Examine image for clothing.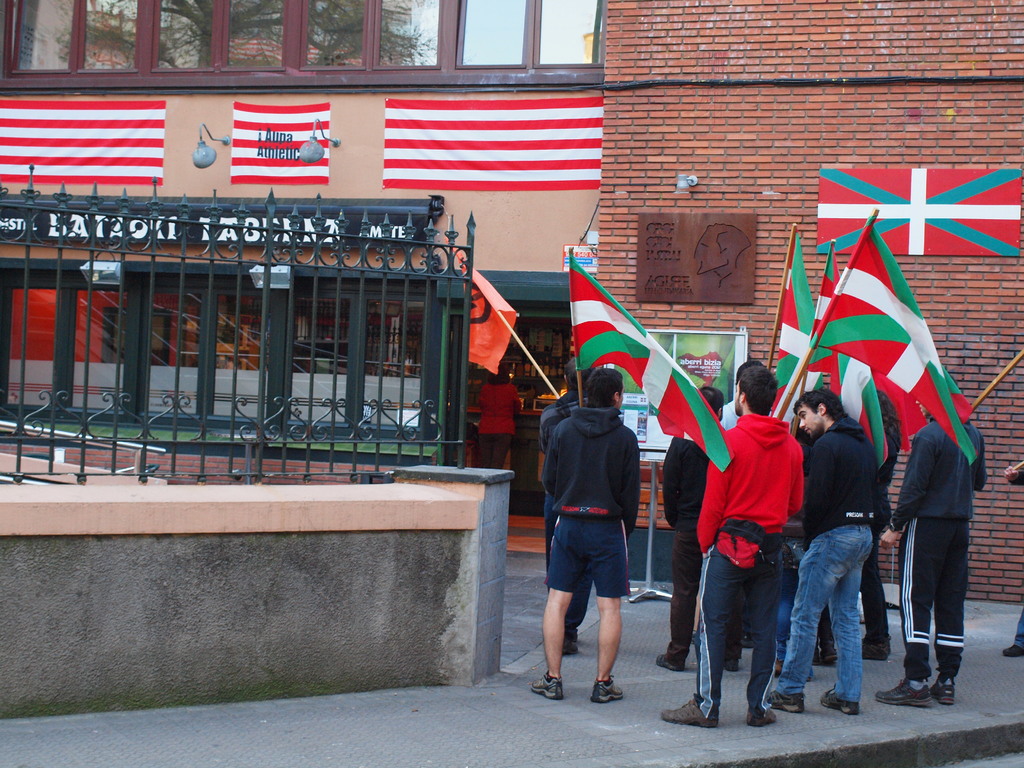
Examination result: bbox=[671, 540, 691, 676].
